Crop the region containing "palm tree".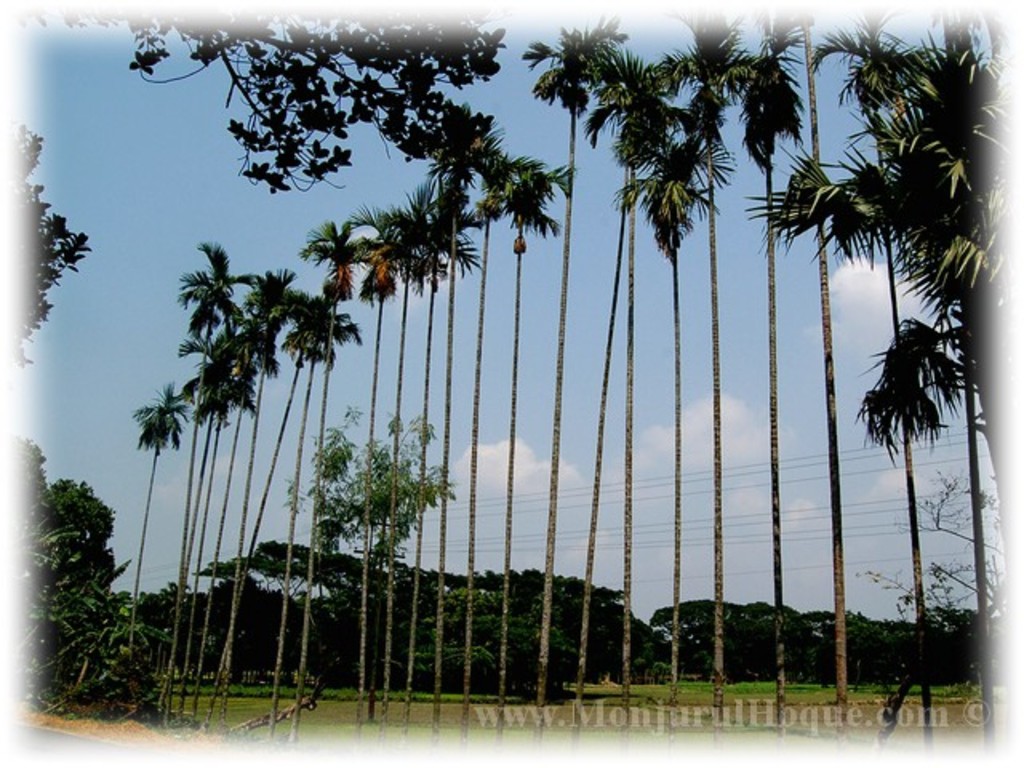
Crop region: bbox=(483, 157, 549, 714).
